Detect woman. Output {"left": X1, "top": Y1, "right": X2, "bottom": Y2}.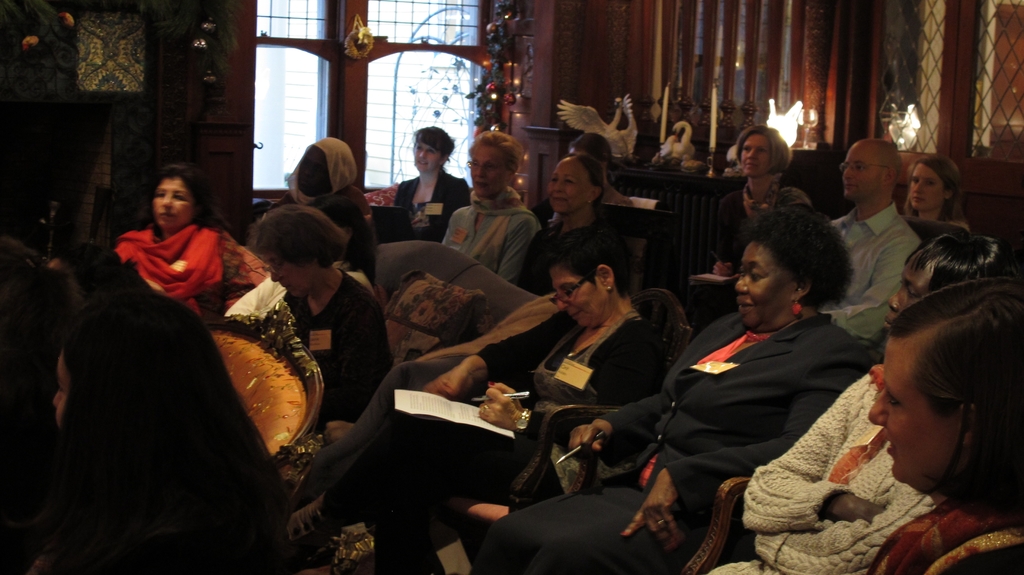
{"left": 431, "top": 203, "right": 865, "bottom": 574}.
